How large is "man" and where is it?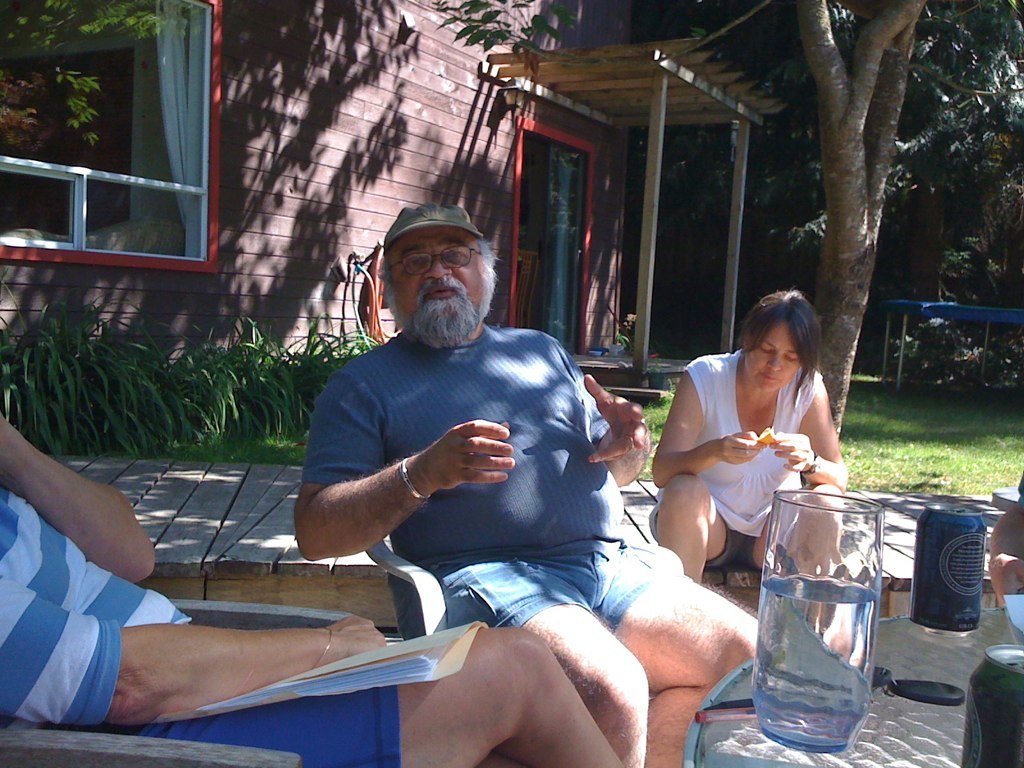
Bounding box: <box>0,420,632,767</box>.
